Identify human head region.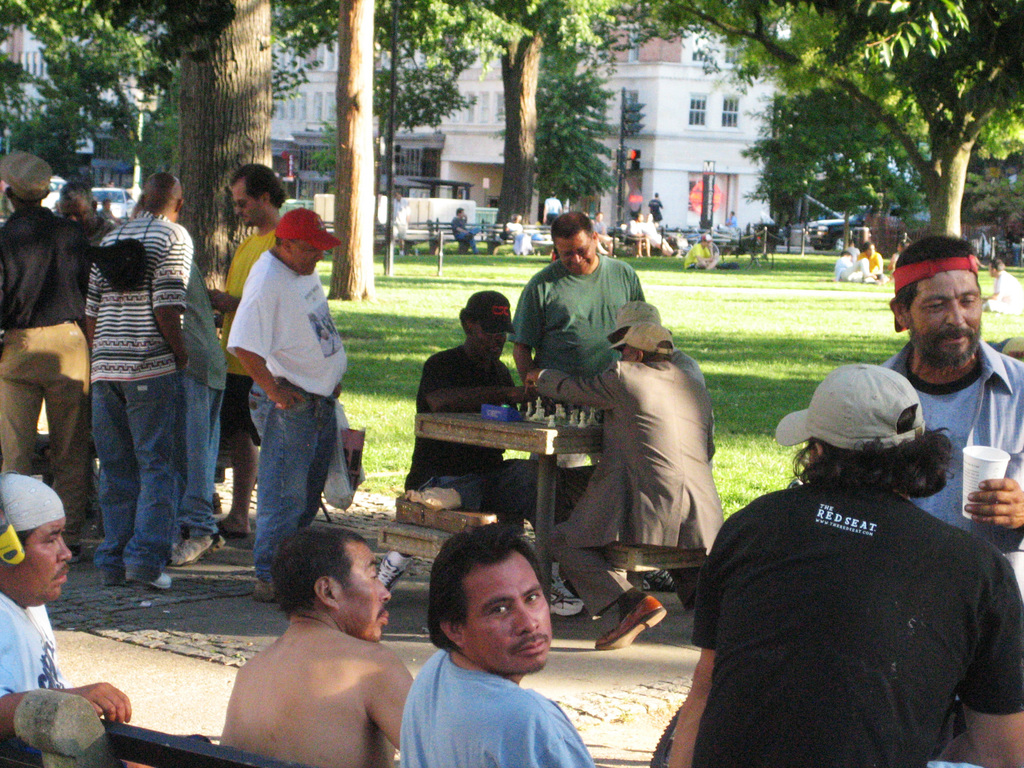
Region: 269:524:394:643.
